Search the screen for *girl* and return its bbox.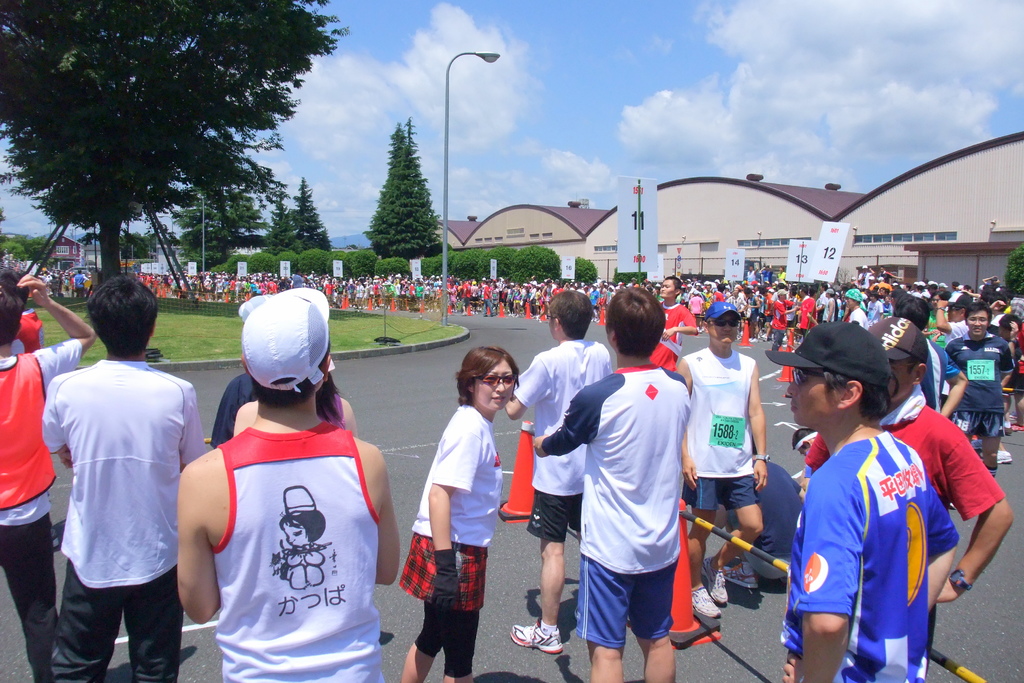
Found: [x1=398, y1=348, x2=522, y2=682].
